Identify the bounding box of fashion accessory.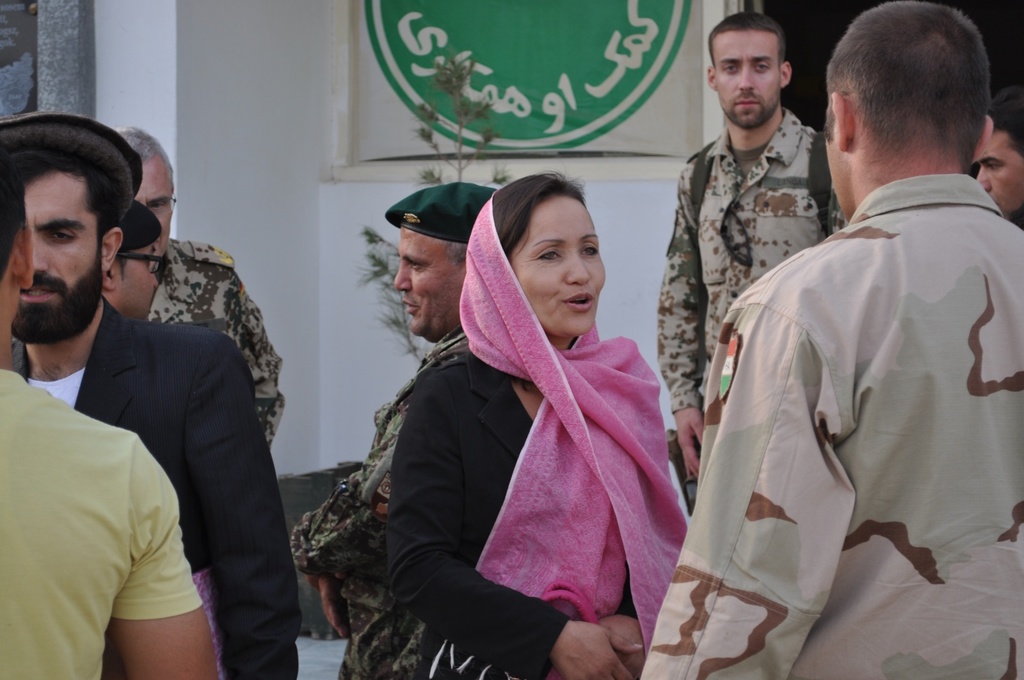
[x1=717, y1=202, x2=755, y2=268].
